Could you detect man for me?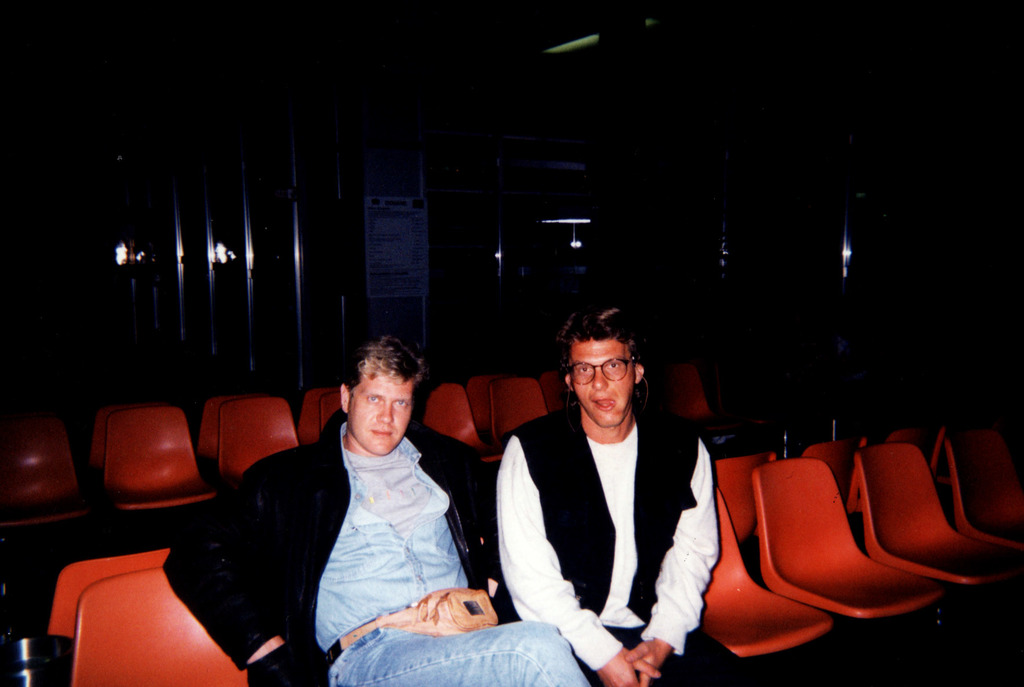
Detection result: (161,318,588,686).
